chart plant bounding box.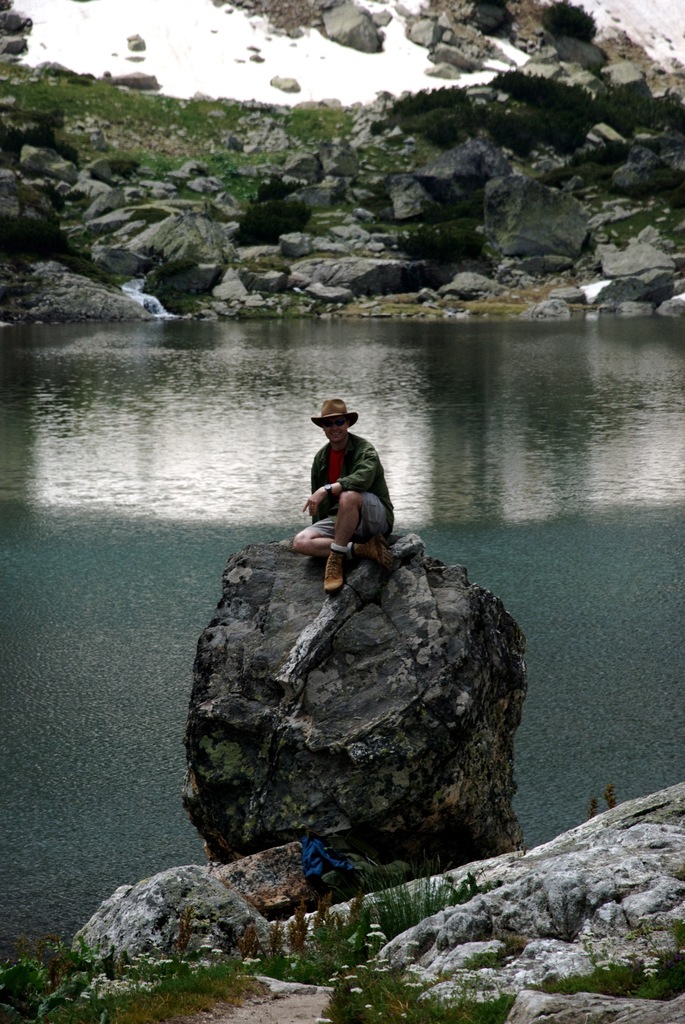
Charted: detection(490, 69, 571, 140).
